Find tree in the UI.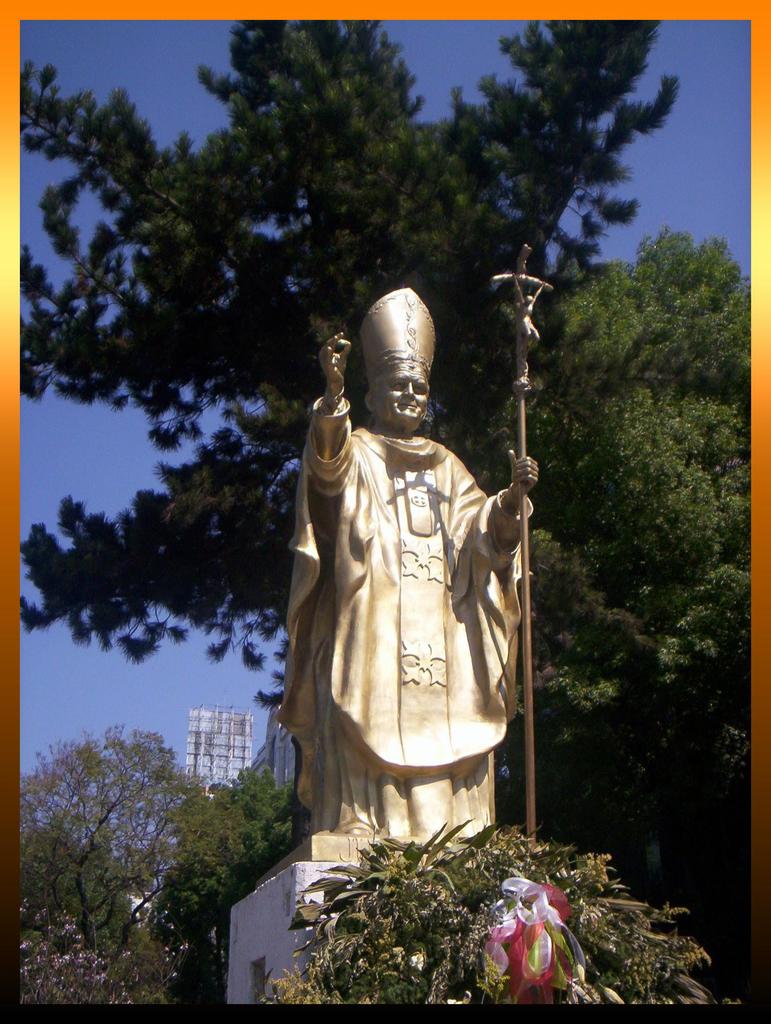
UI element at [33, 669, 247, 988].
